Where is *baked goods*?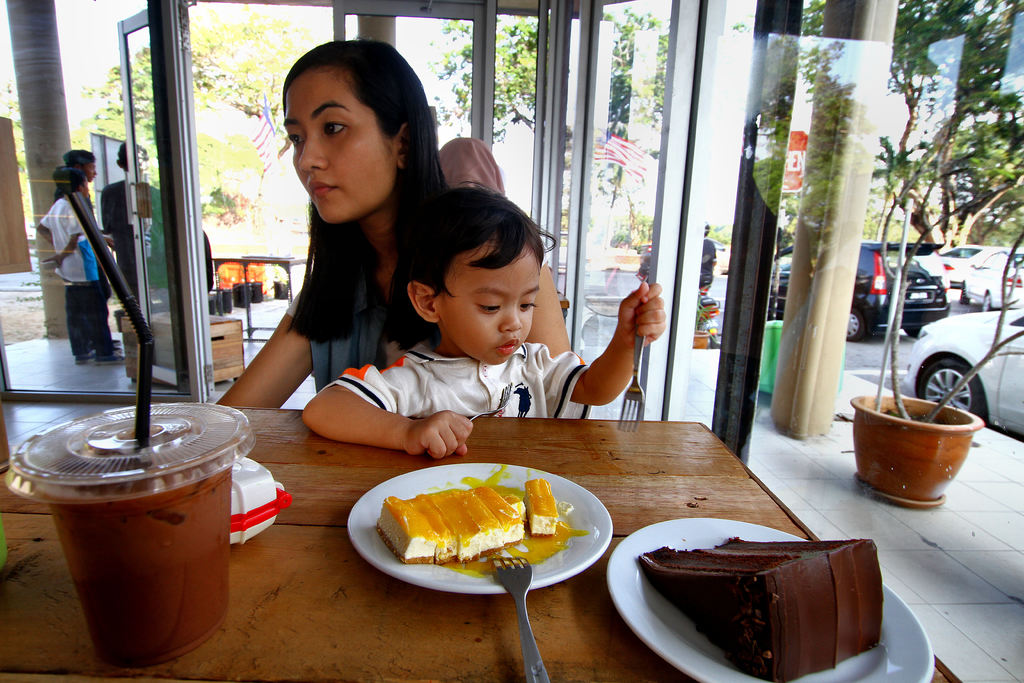
374, 473, 570, 561.
